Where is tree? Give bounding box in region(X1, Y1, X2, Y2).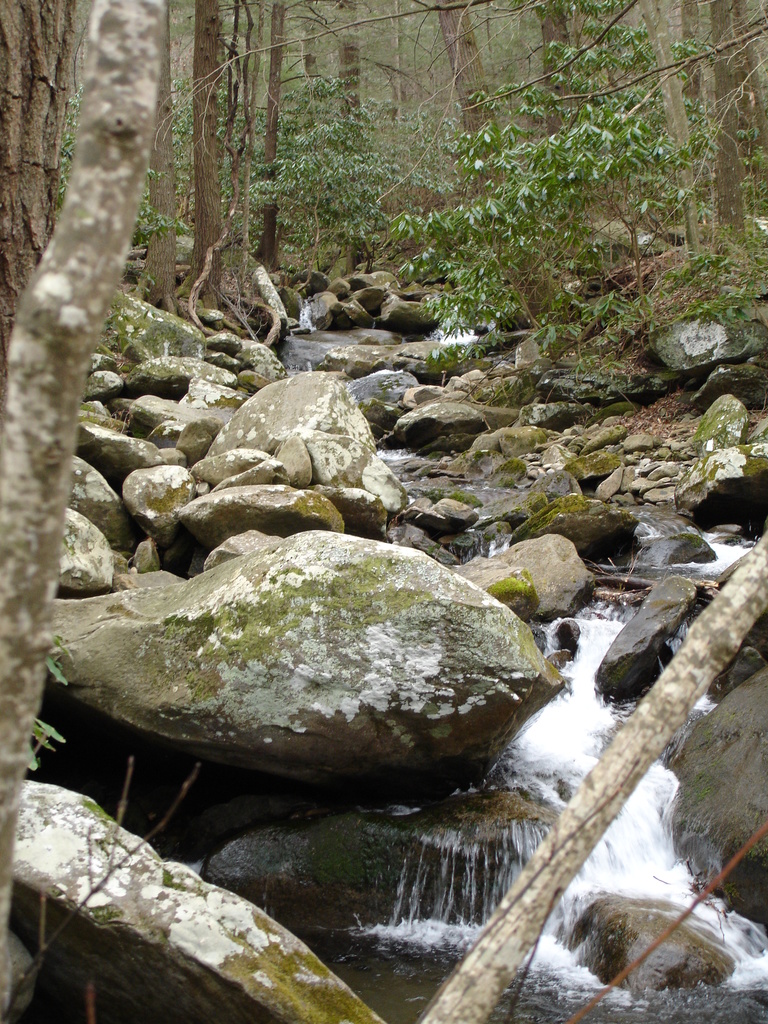
region(0, 0, 197, 981).
